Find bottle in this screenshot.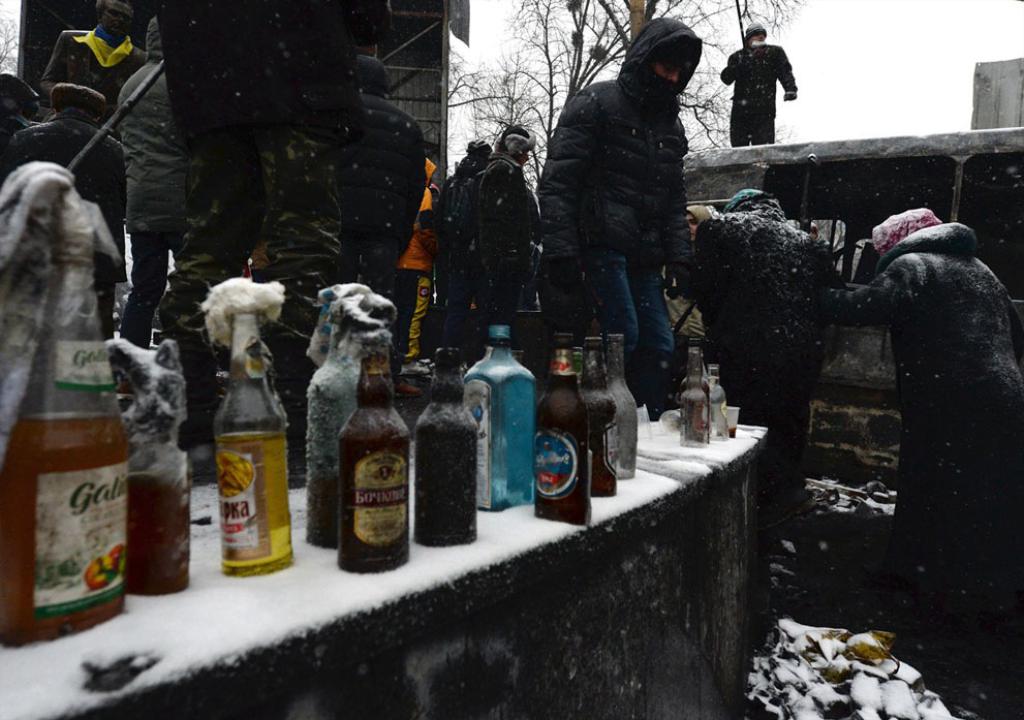
The bounding box for bottle is (453, 321, 535, 515).
